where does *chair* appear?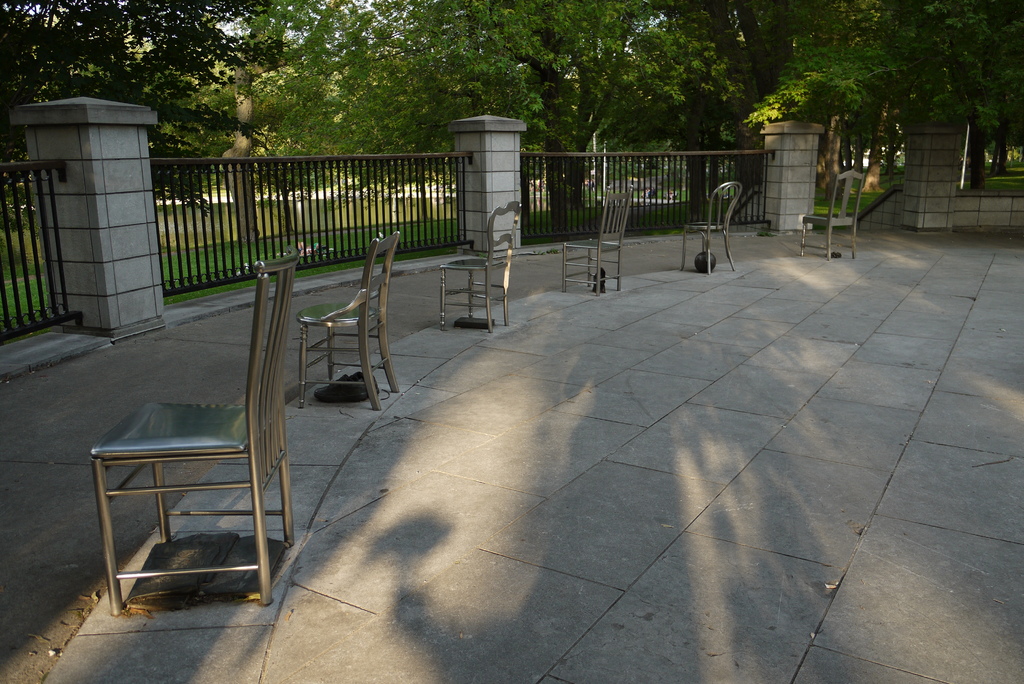
Appears at (296, 231, 404, 410).
